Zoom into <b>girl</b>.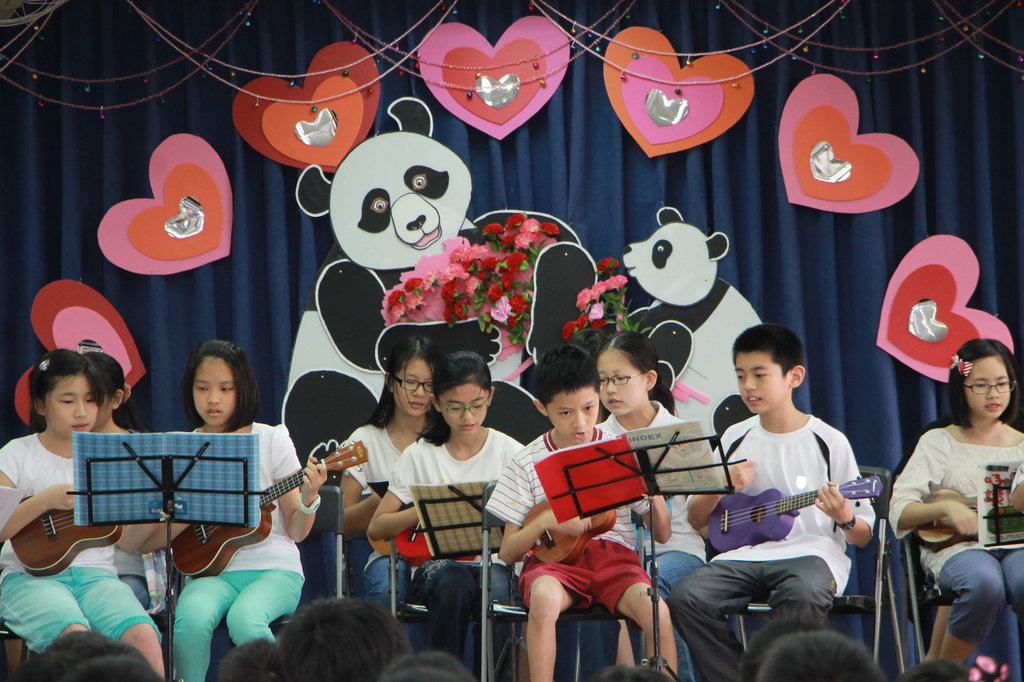
Zoom target: [0,348,163,681].
